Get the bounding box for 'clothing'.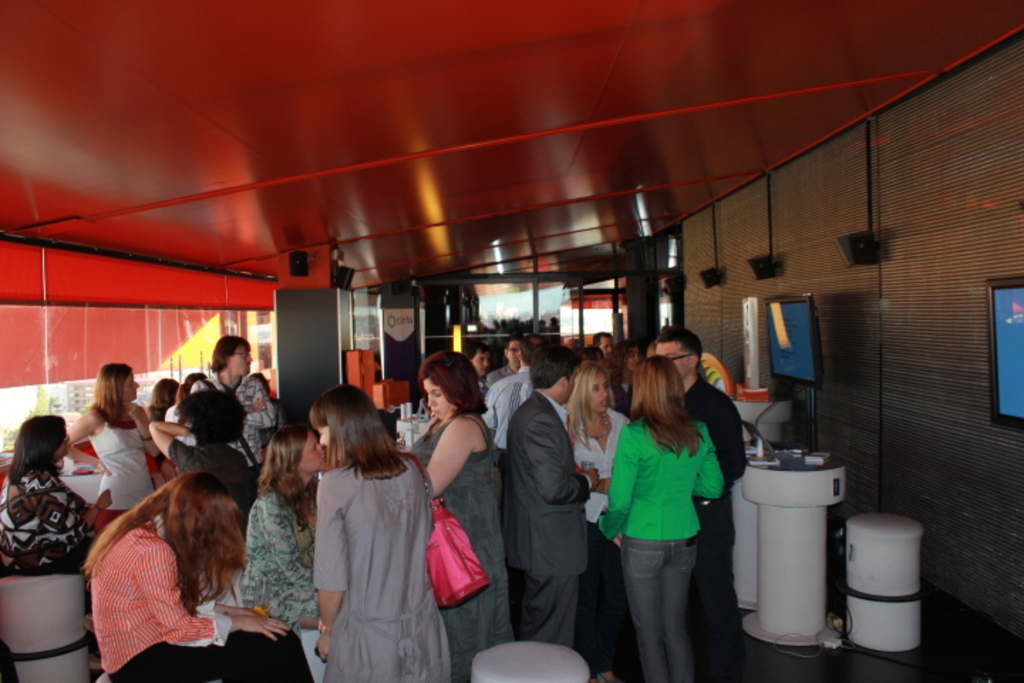
{"x1": 503, "y1": 388, "x2": 583, "y2": 628}.
